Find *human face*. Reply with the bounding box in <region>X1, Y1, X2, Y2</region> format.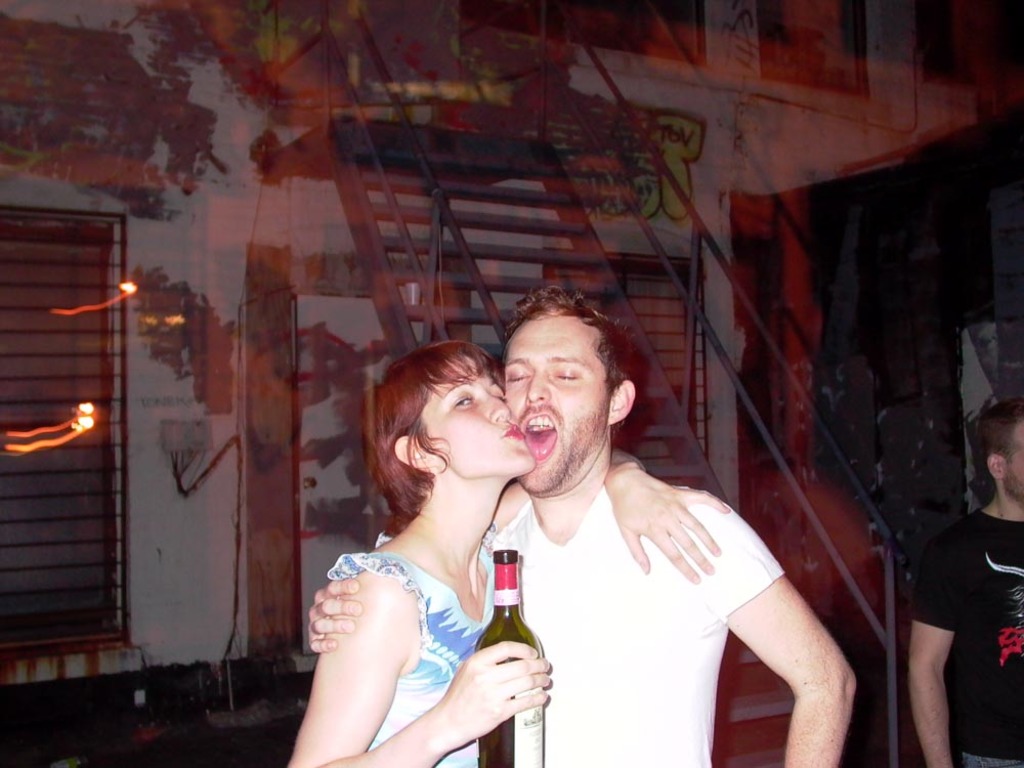
<region>1007, 421, 1023, 508</region>.
